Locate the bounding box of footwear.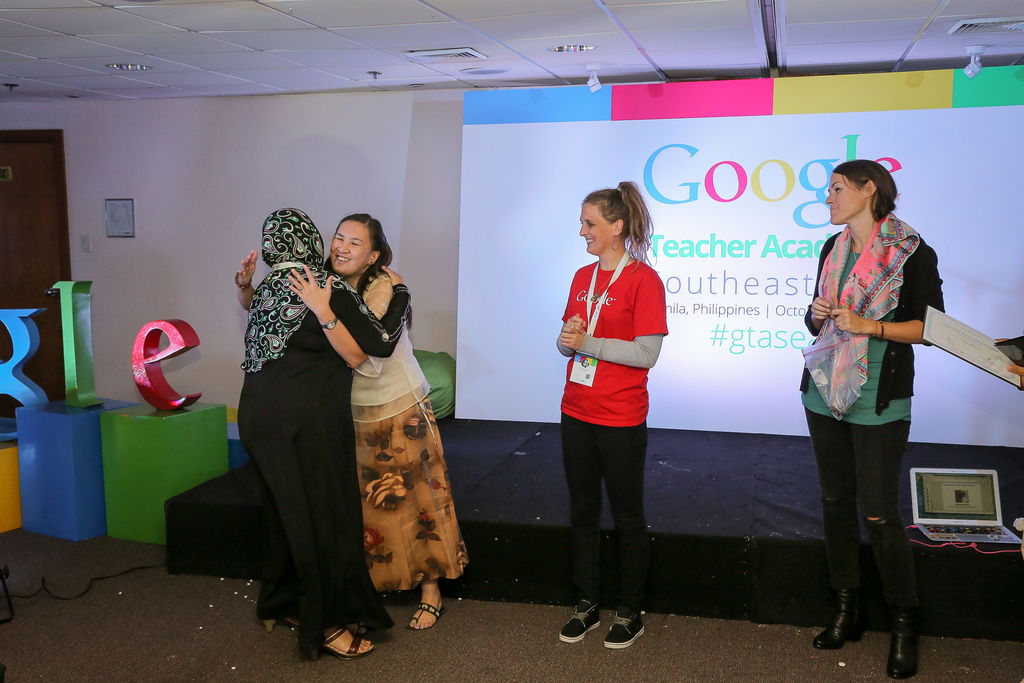
Bounding box: bbox=[809, 498, 867, 653].
